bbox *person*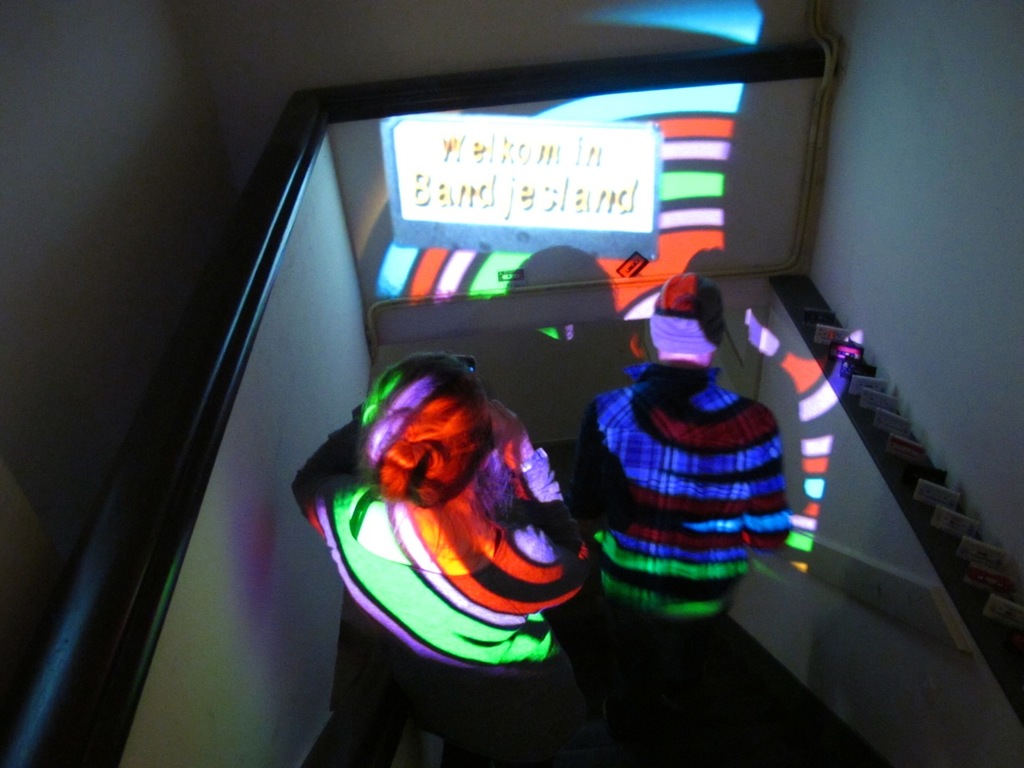
region(290, 318, 598, 731)
